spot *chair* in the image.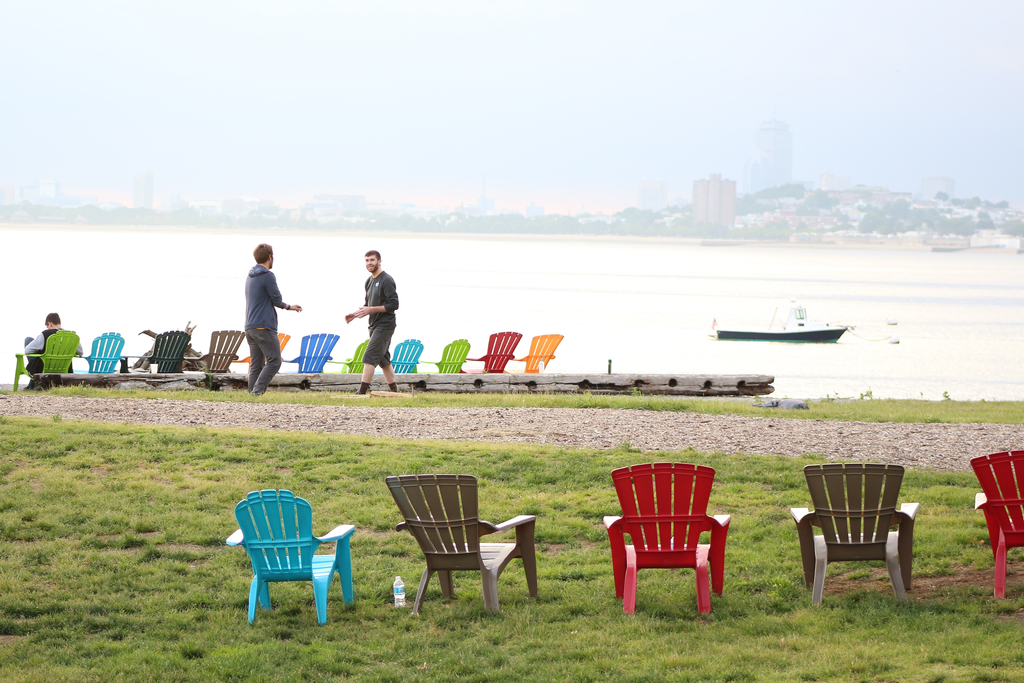
*chair* found at 229,332,289,375.
